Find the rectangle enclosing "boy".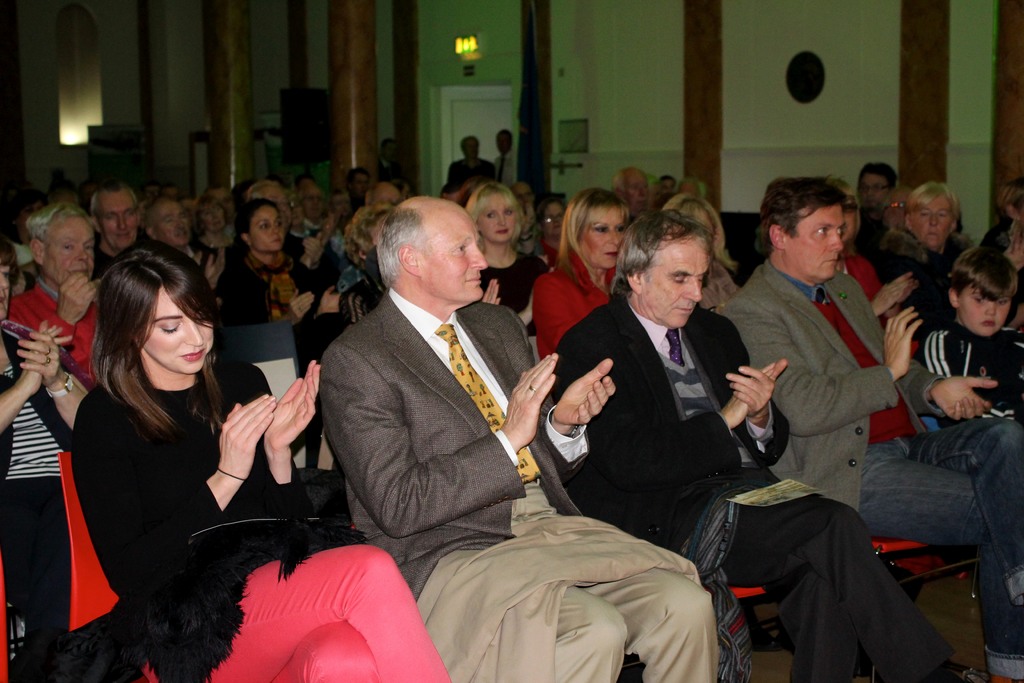
[917, 249, 1023, 432].
